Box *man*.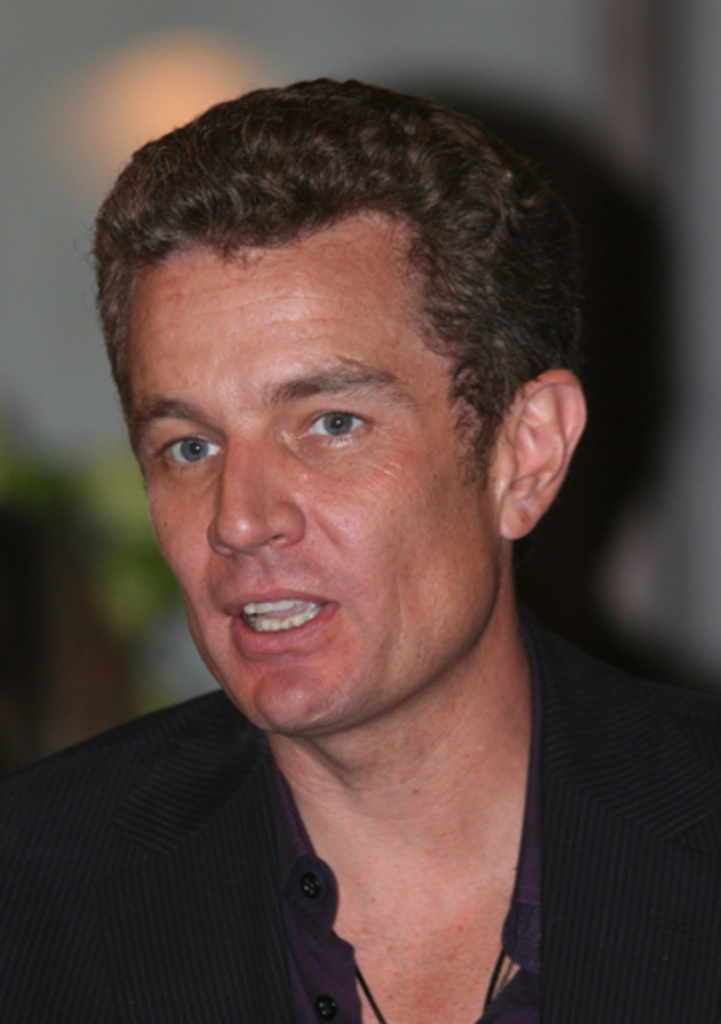
[left=0, top=78, right=719, bottom=1022].
